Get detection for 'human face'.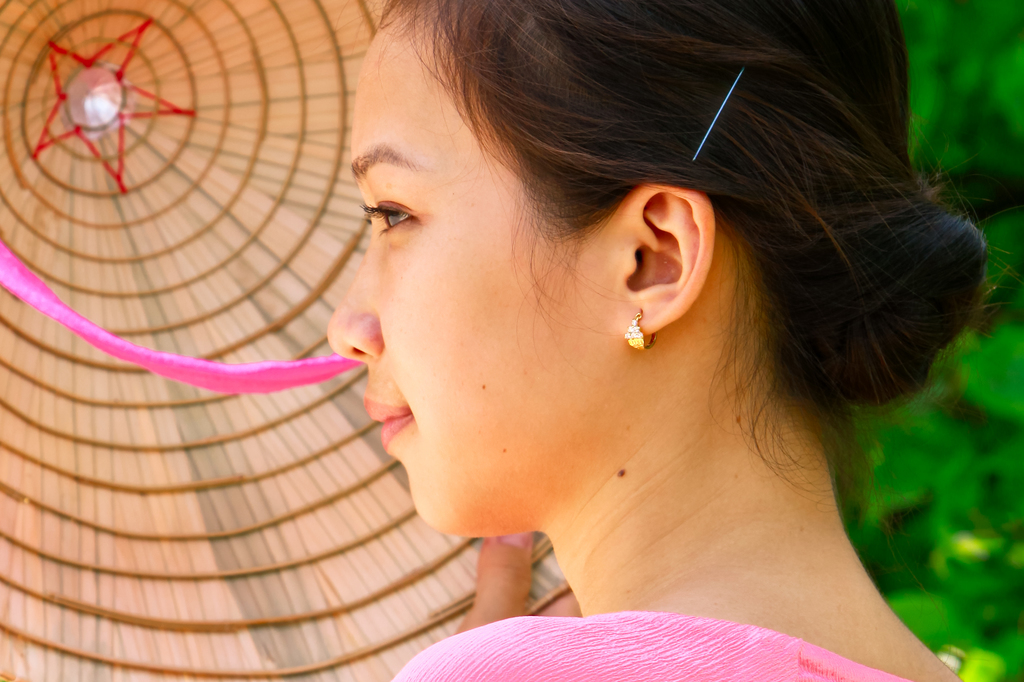
Detection: box(325, 0, 612, 535).
